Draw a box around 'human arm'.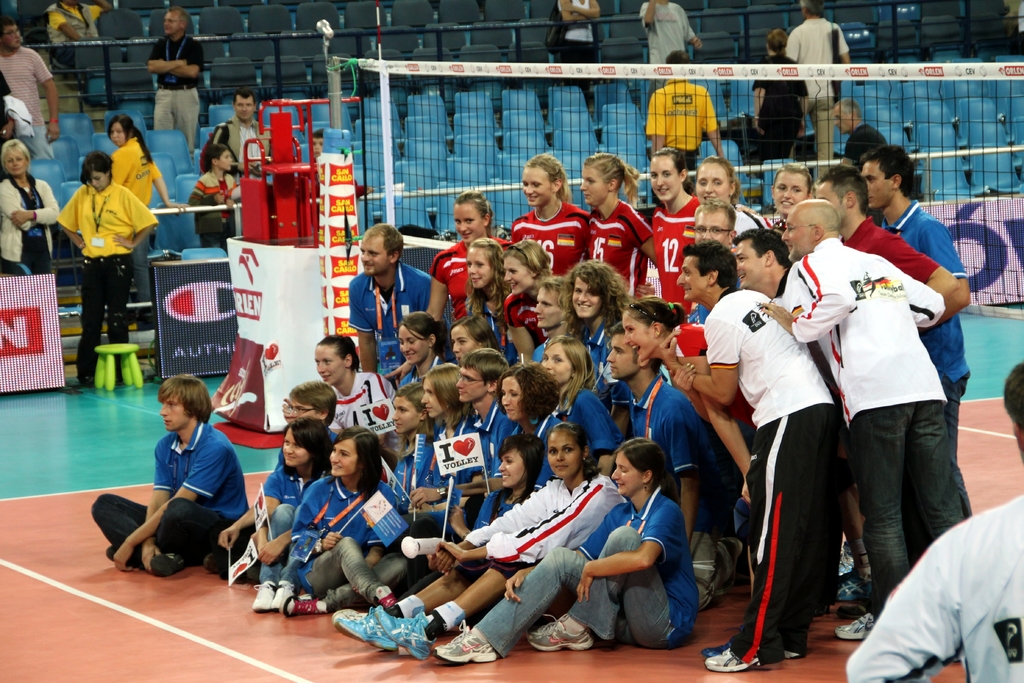
region(212, 124, 231, 146).
